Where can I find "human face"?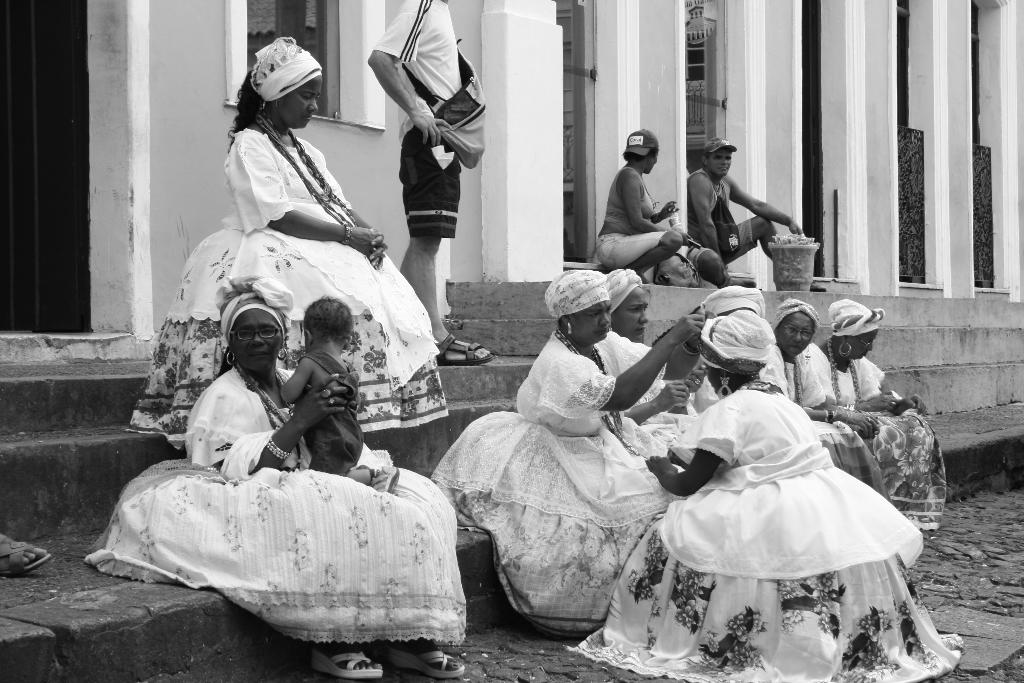
You can find it at bbox=(616, 289, 648, 342).
